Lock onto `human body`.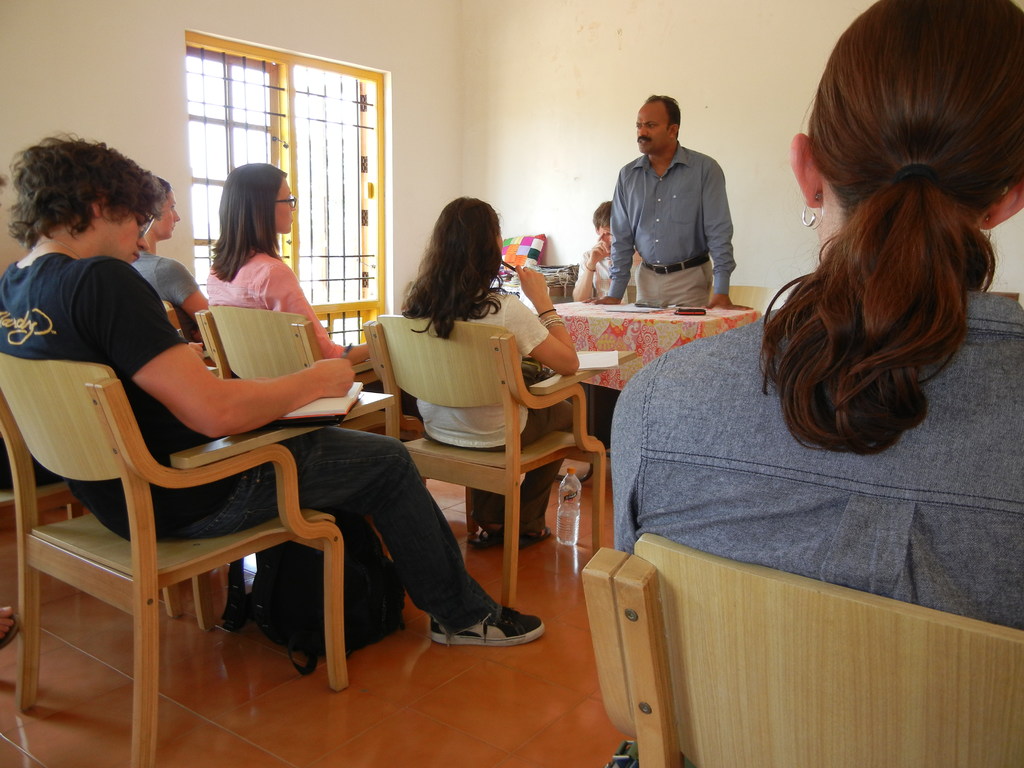
Locked: x1=584 y1=138 x2=753 y2=314.
